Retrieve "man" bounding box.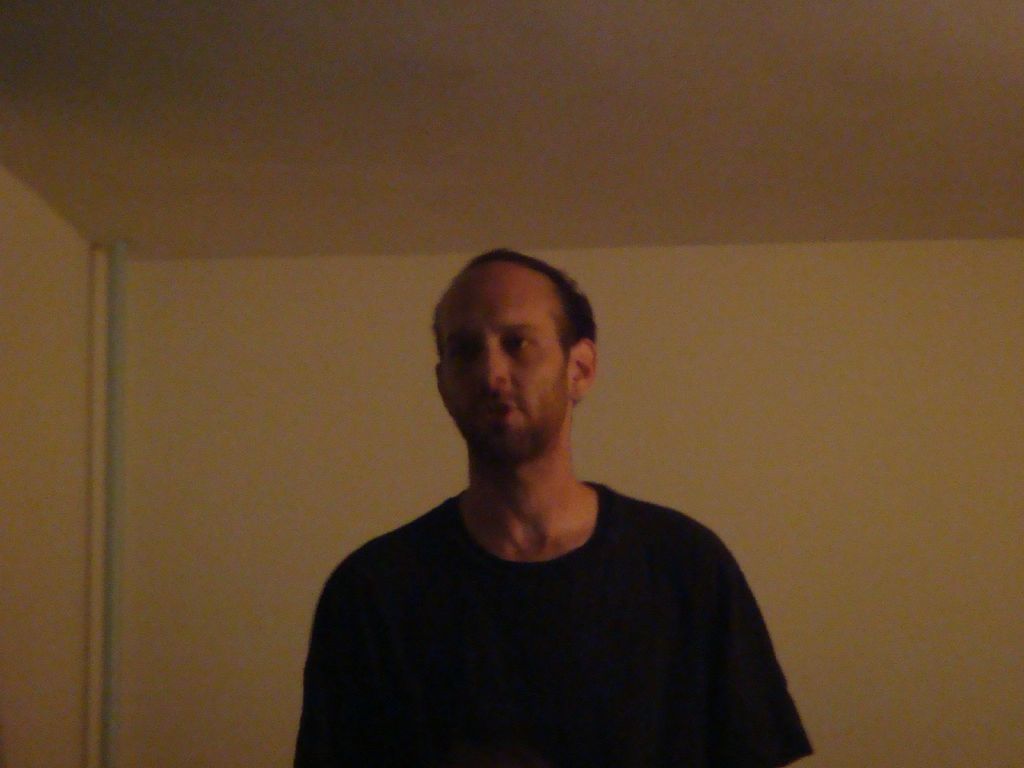
Bounding box: BBox(305, 227, 822, 765).
